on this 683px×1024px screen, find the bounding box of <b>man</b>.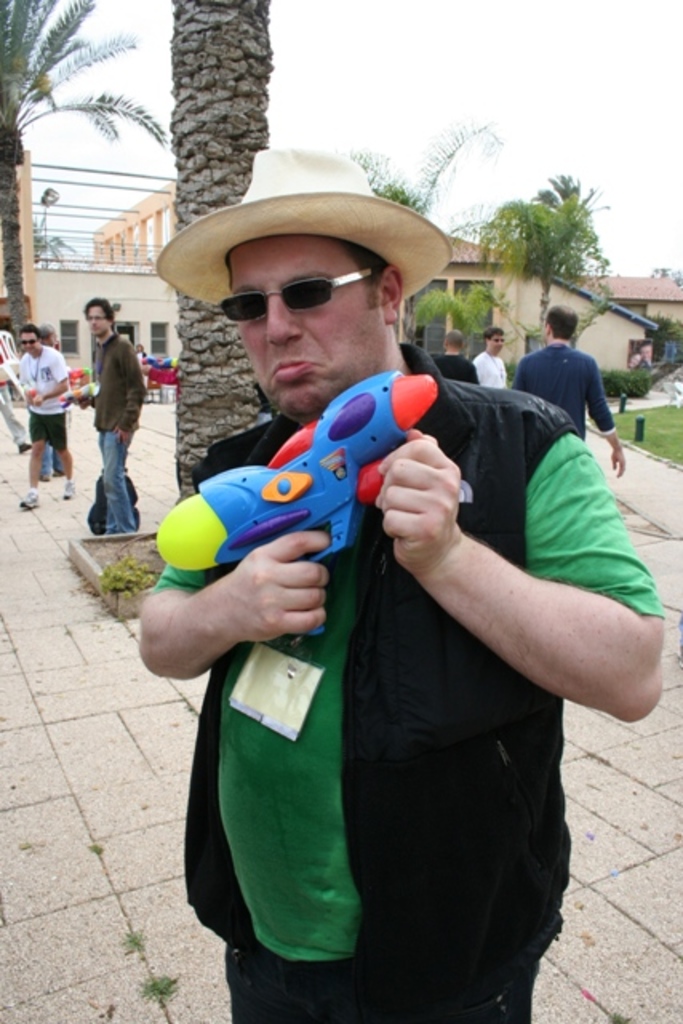
Bounding box: left=637, top=342, right=653, bottom=370.
